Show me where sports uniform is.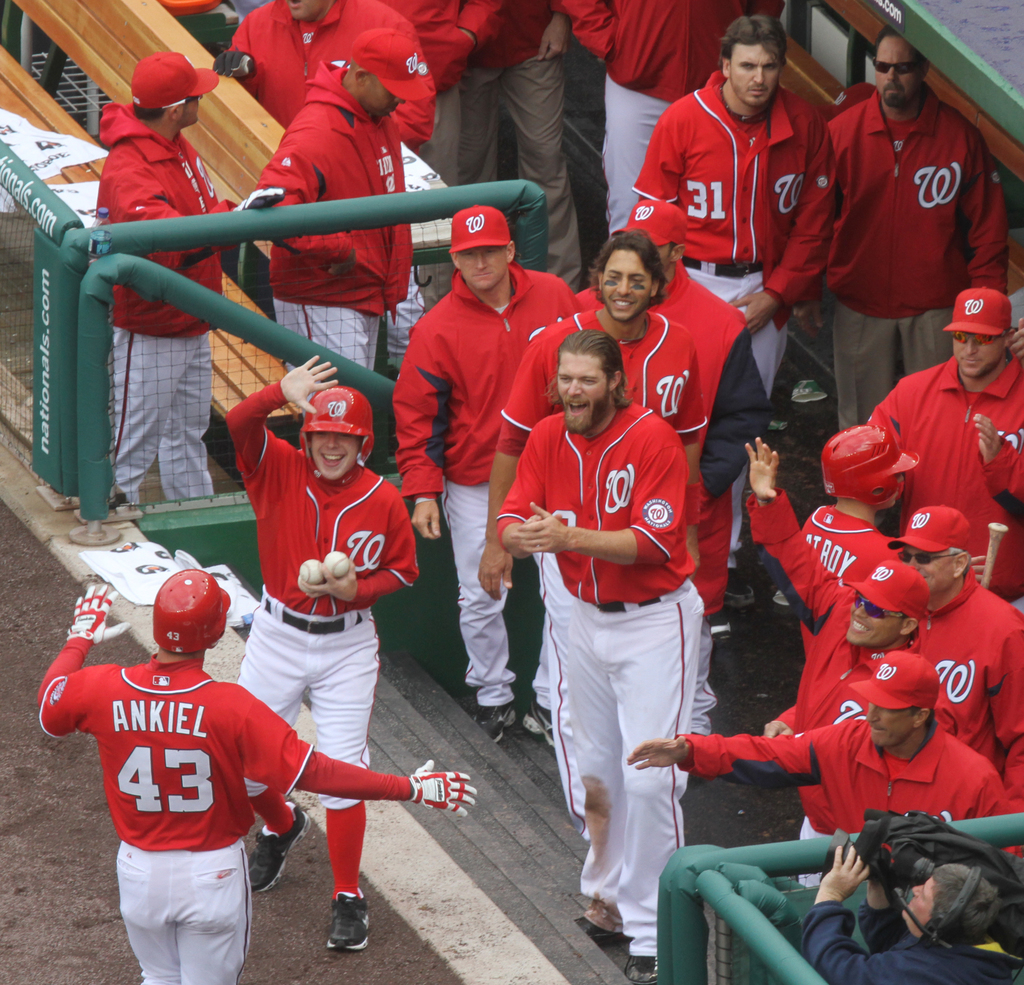
sports uniform is at rect(486, 292, 708, 452).
